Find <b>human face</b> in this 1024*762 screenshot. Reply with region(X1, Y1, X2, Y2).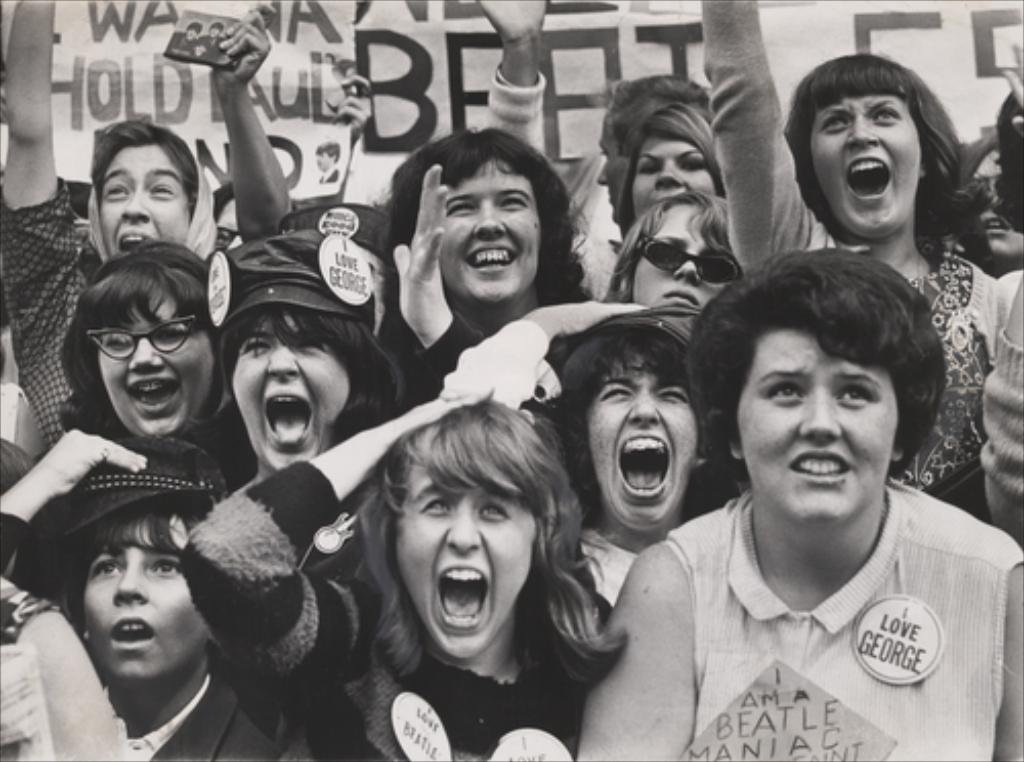
region(635, 197, 735, 326).
